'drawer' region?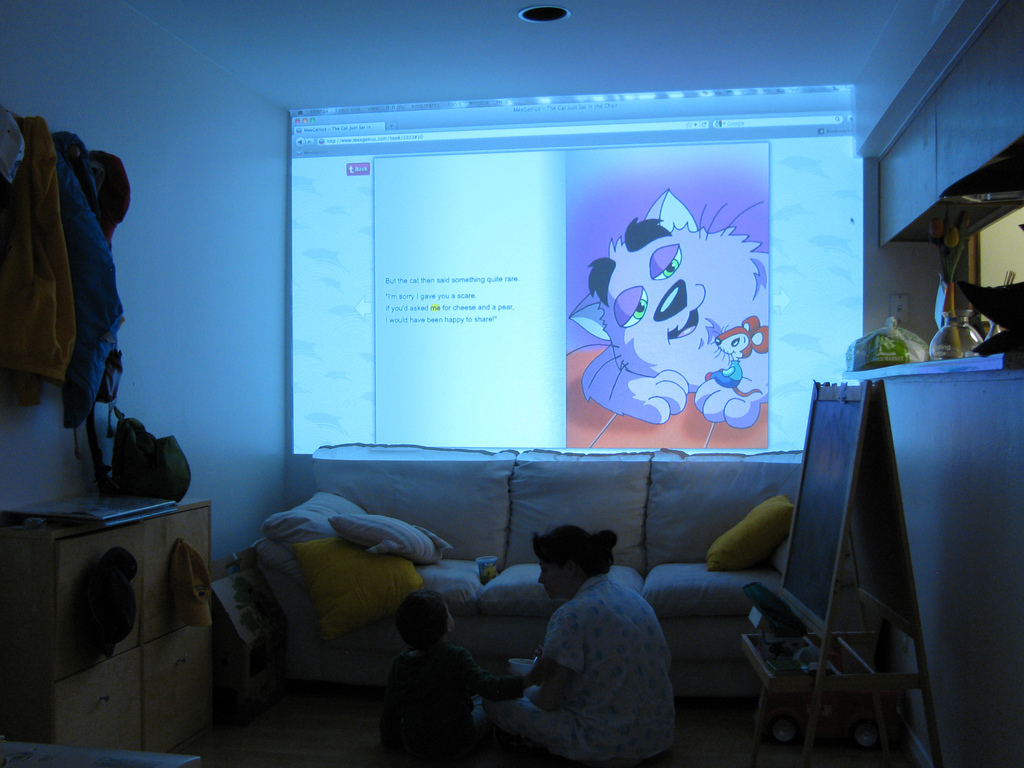
[142,627,206,753]
